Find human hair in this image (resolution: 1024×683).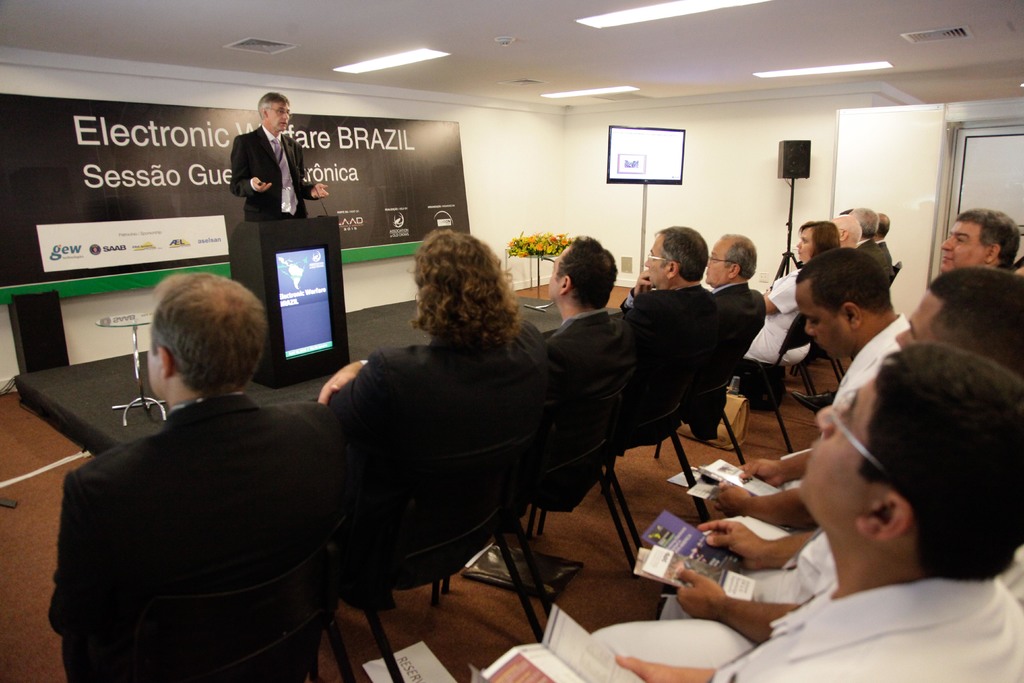
<bbox>253, 90, 285, 119</bbox>.
